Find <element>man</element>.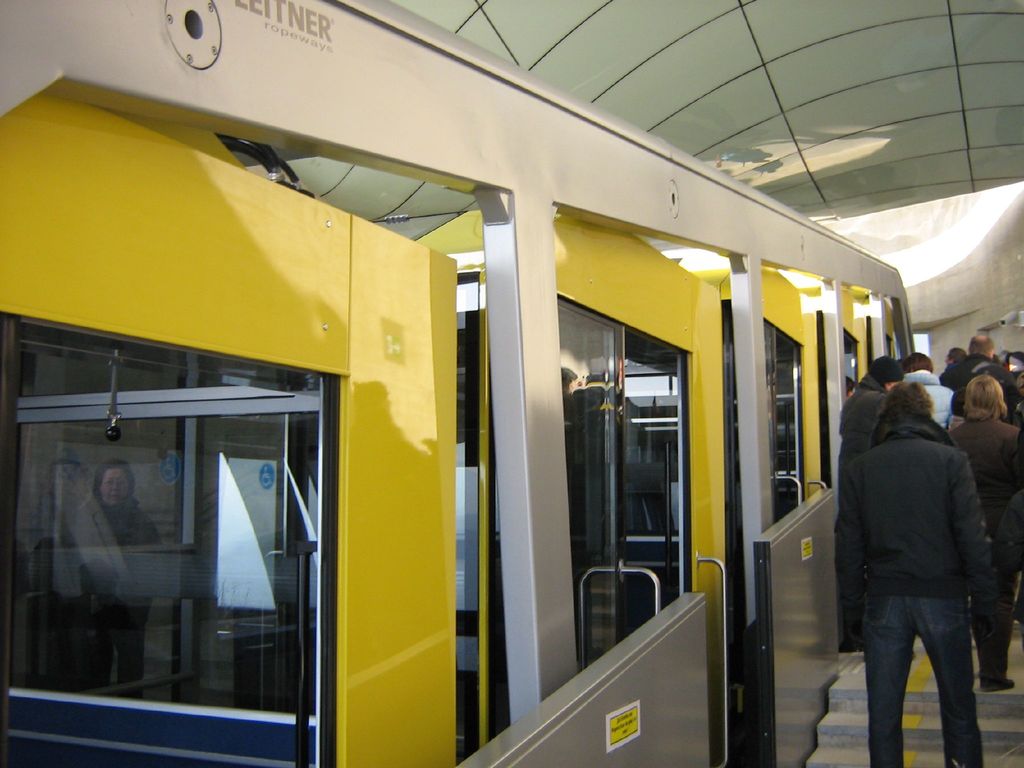
<region>940, 330, 1021, 395</region>.
